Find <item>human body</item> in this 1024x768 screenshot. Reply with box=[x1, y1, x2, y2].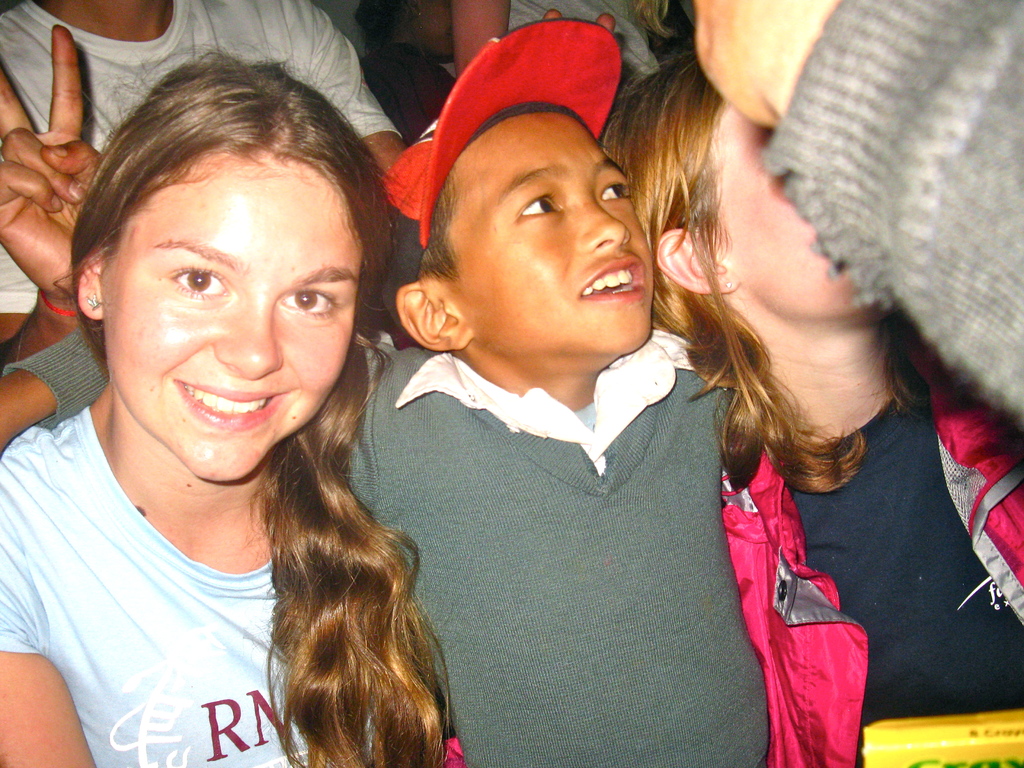
box=[708, 335, 1023, 767].
